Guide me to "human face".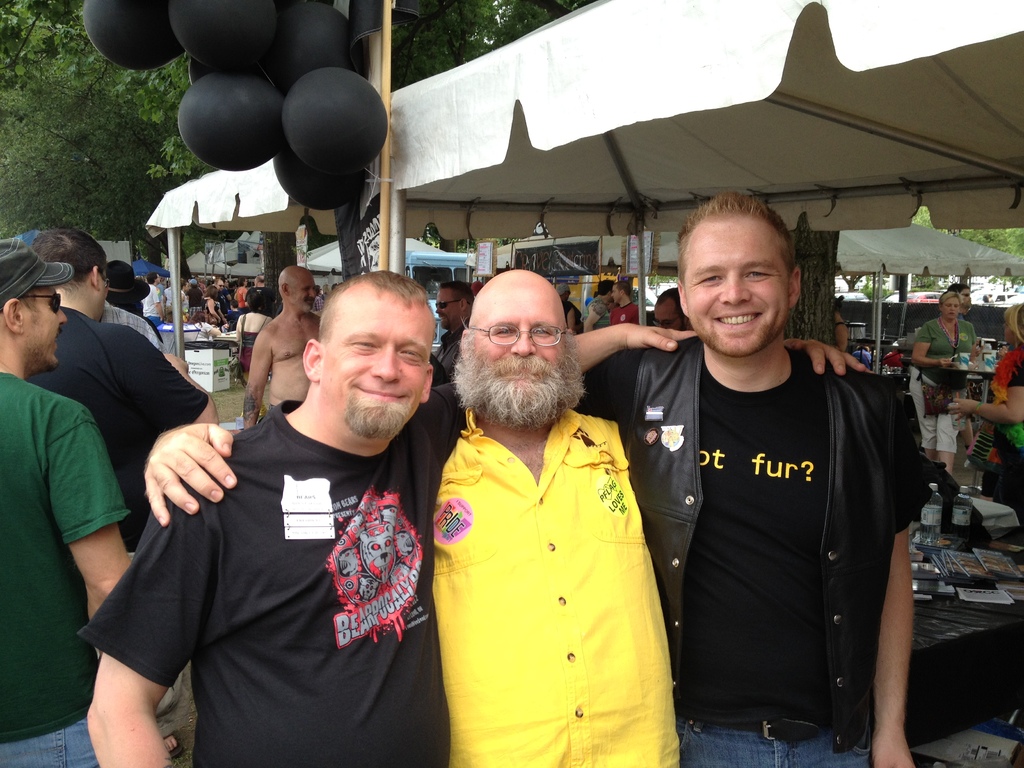
Guidance: crop(290, 273, 316, 317).
